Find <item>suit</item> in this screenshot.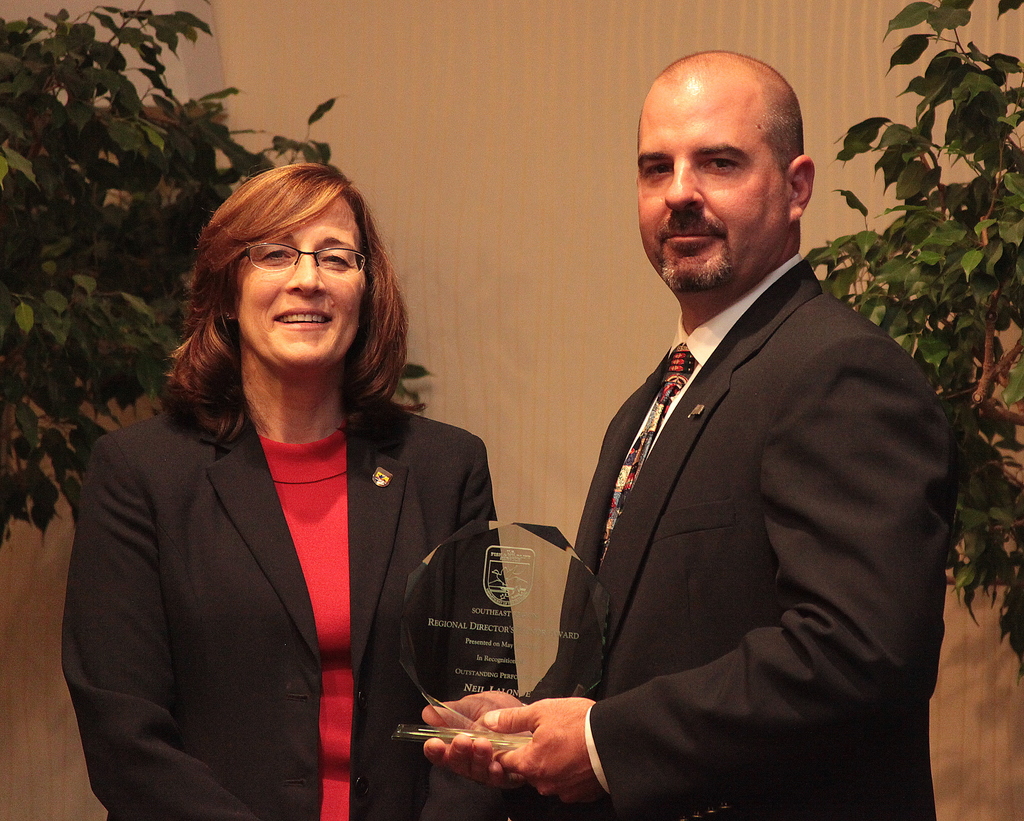
The bounding box for <item>suit</item> is Rect(498, 117, 953, 815).
